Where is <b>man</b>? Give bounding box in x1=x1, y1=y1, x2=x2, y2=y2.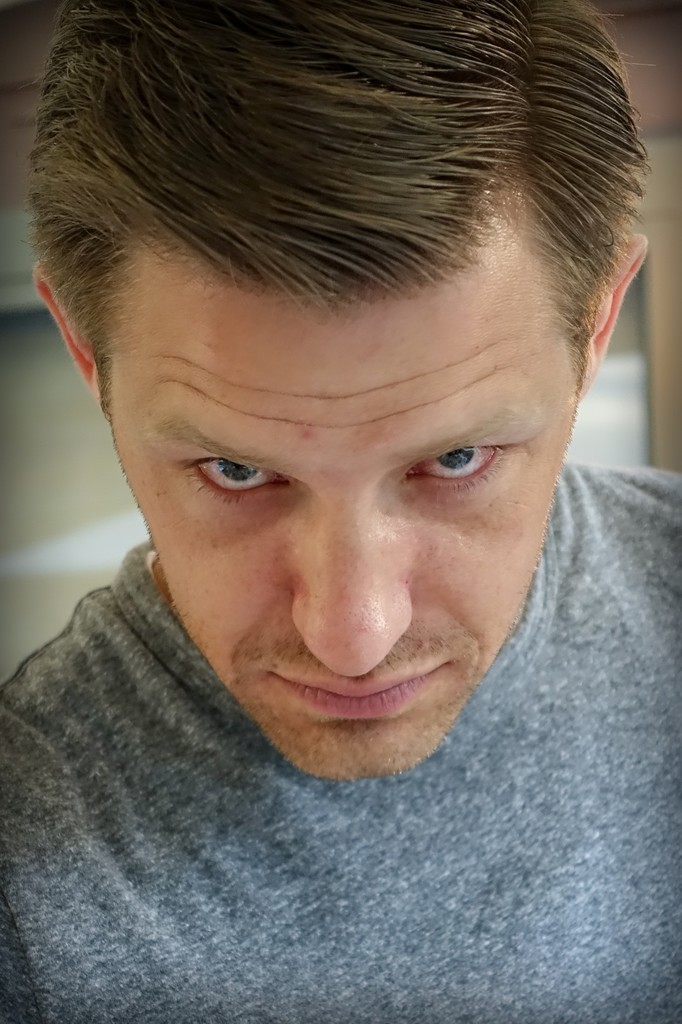
x1=0, y1=0, x2=681, y2=952.
